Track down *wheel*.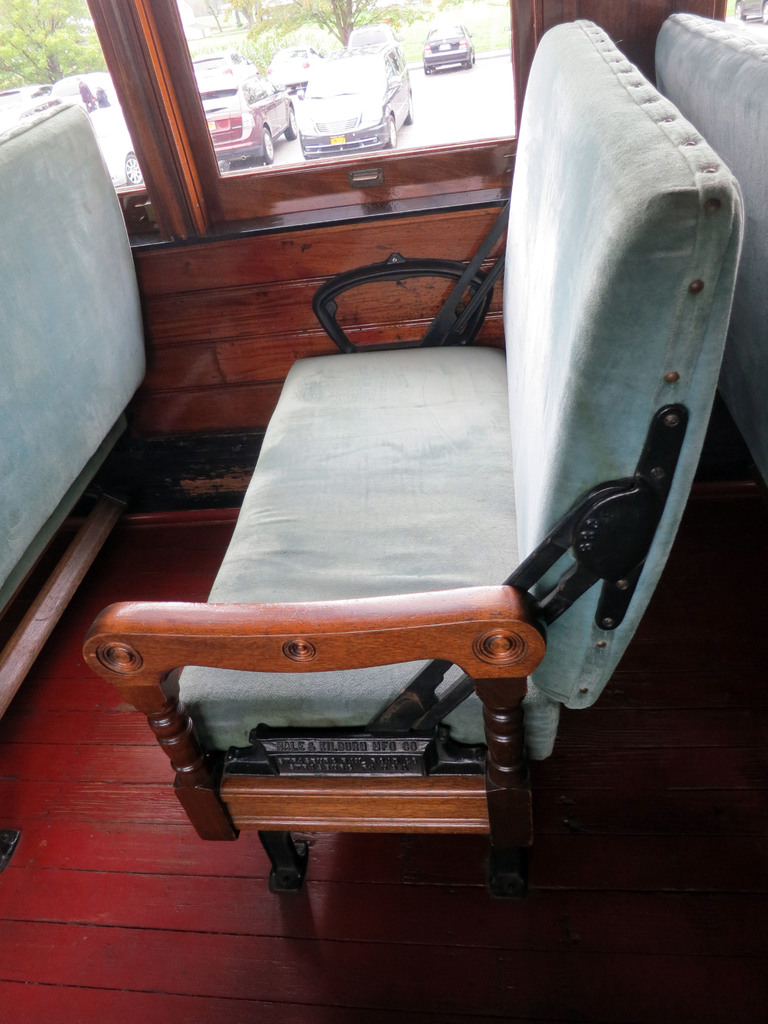
Tracked to BBox(404, 95, 415, 125).
